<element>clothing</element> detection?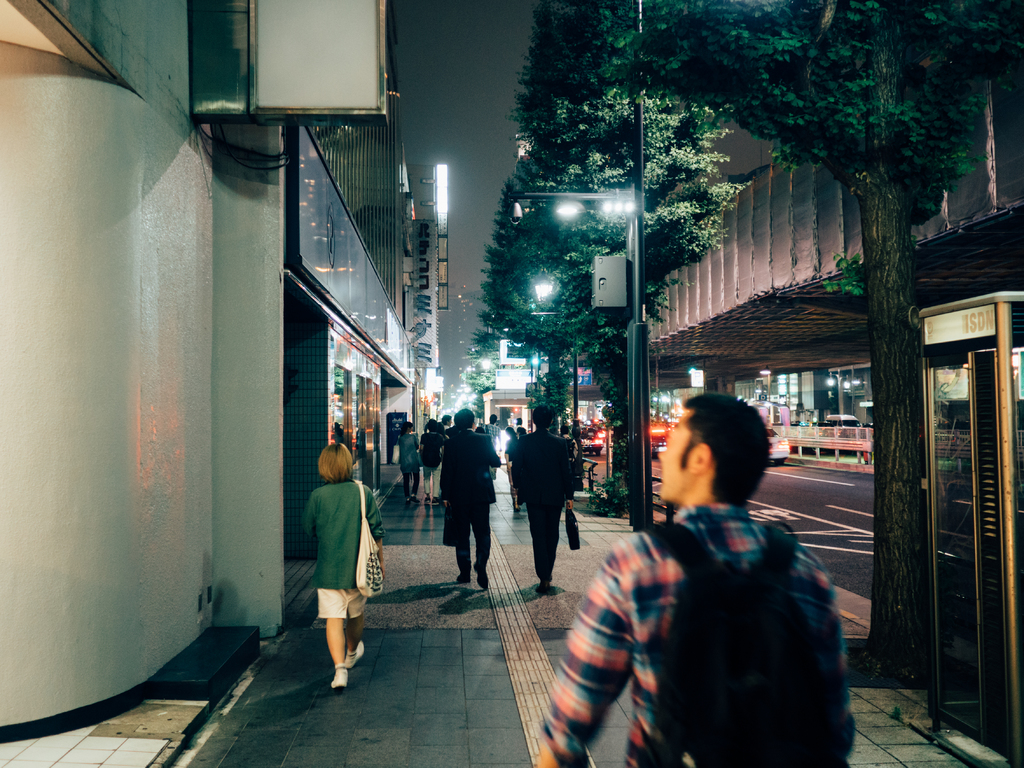
483/419/504/447
